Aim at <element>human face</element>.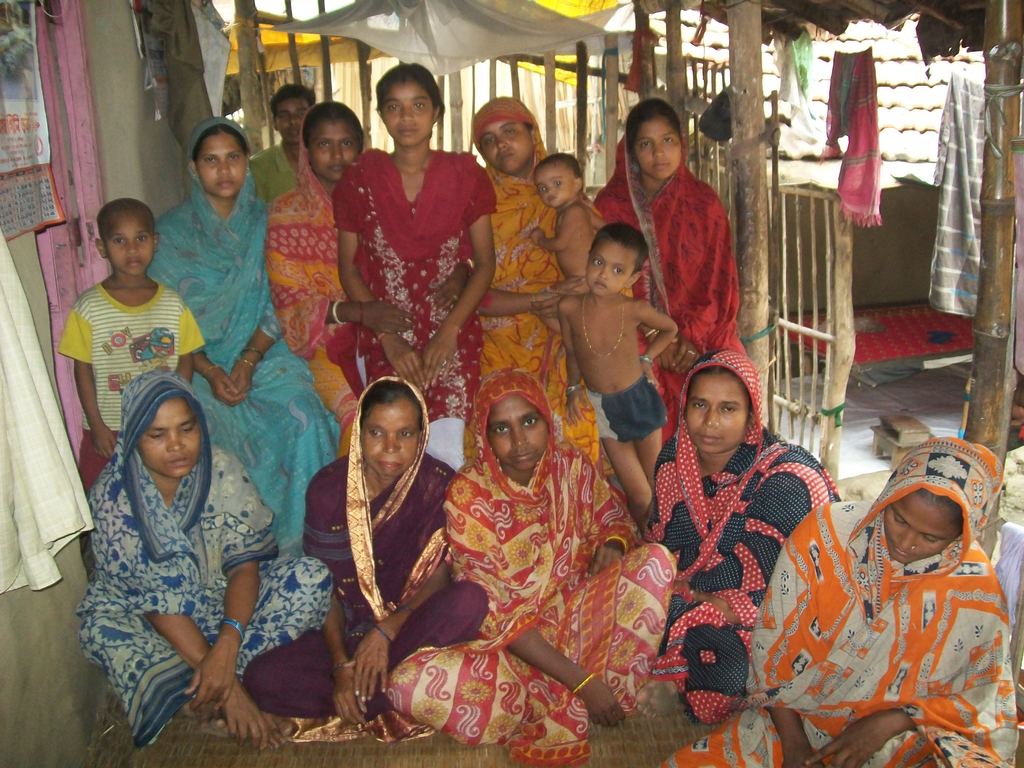
Aimed at select_region(142, 404, 203, 473).
